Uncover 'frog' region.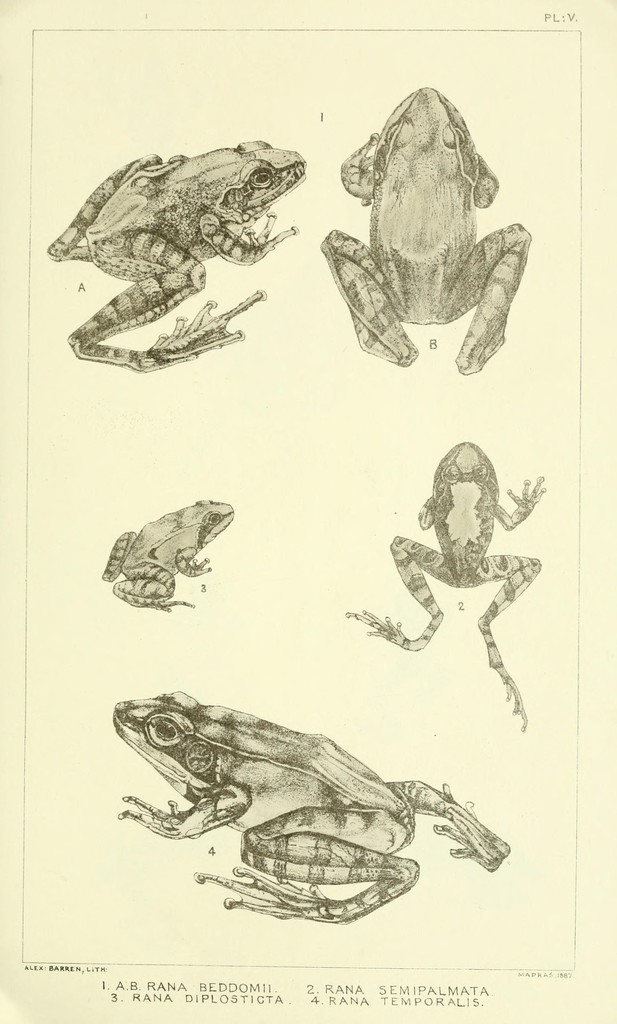
Uncovered: [44,139,303,374].
